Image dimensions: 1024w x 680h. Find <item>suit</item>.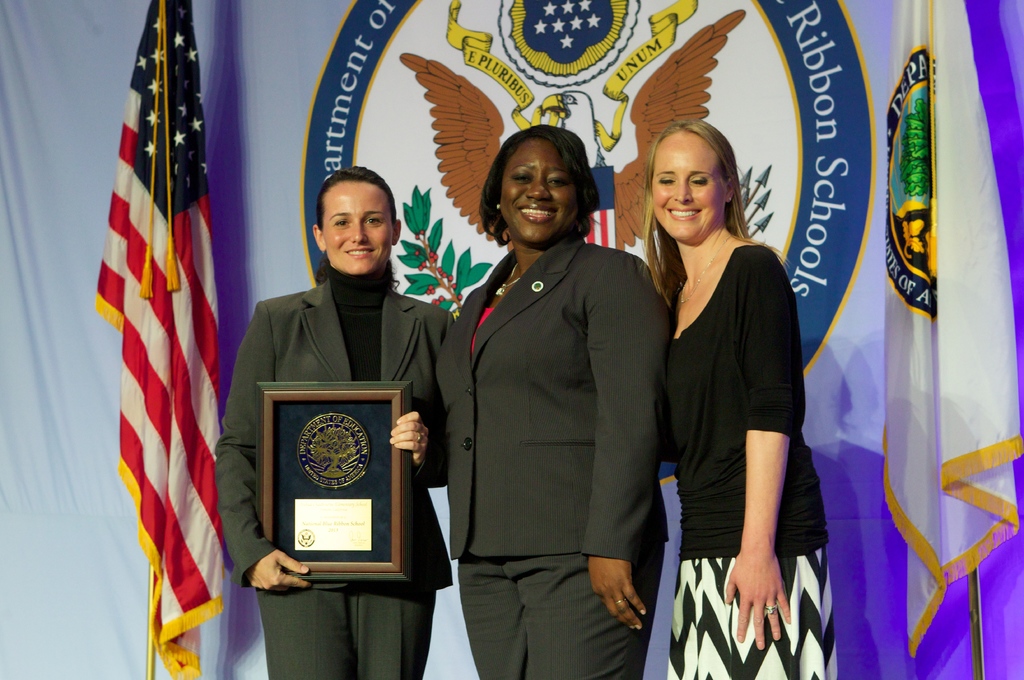
<bbox>215, 271, 451, 679</bbox>.
